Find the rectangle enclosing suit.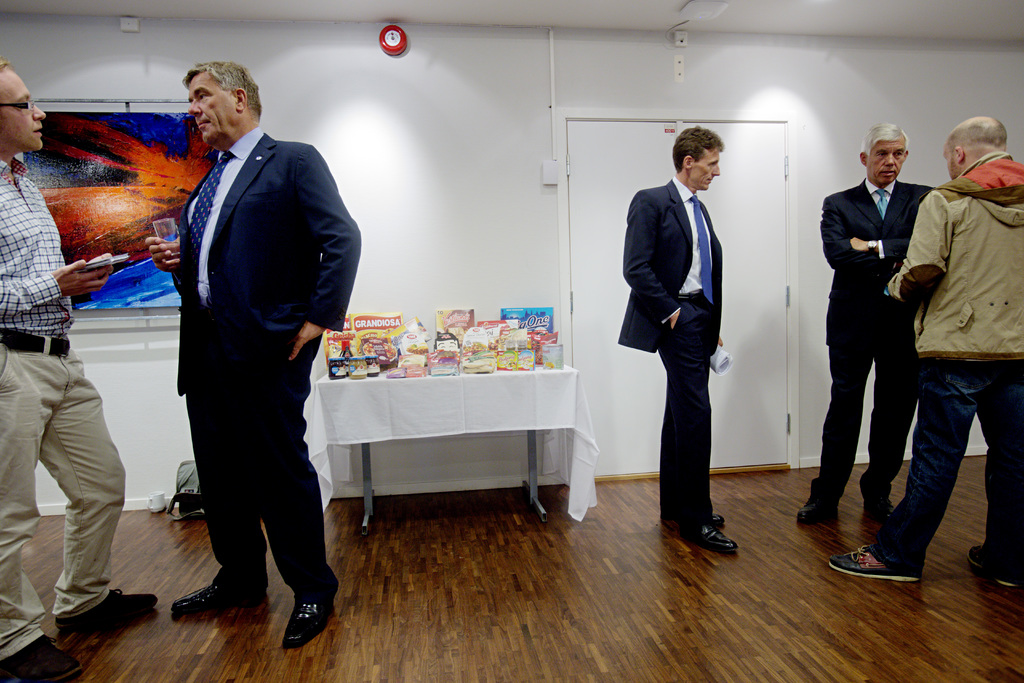
BBox(170, 128, 363, 603).
